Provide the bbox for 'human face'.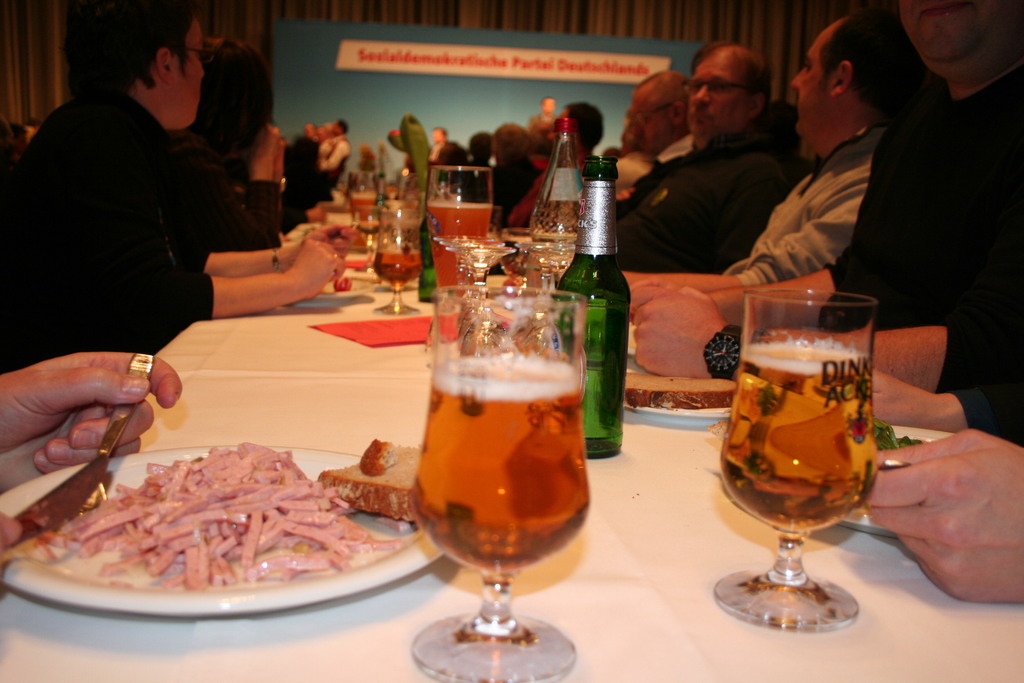
[685,53,753,142].
